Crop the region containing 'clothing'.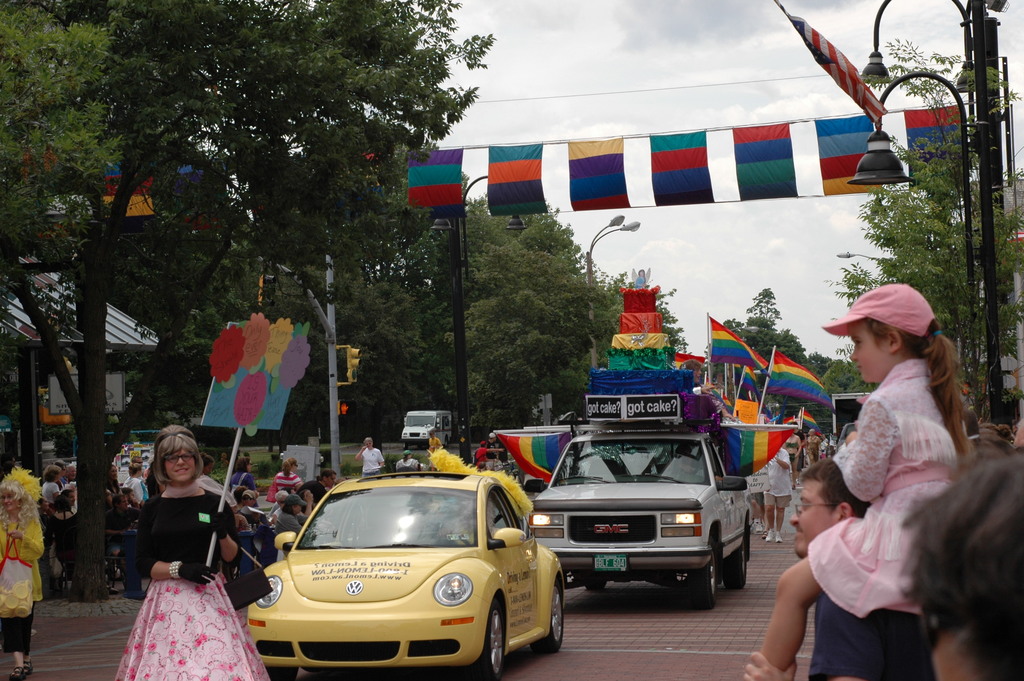
Crop region: 229:470:259:506.
